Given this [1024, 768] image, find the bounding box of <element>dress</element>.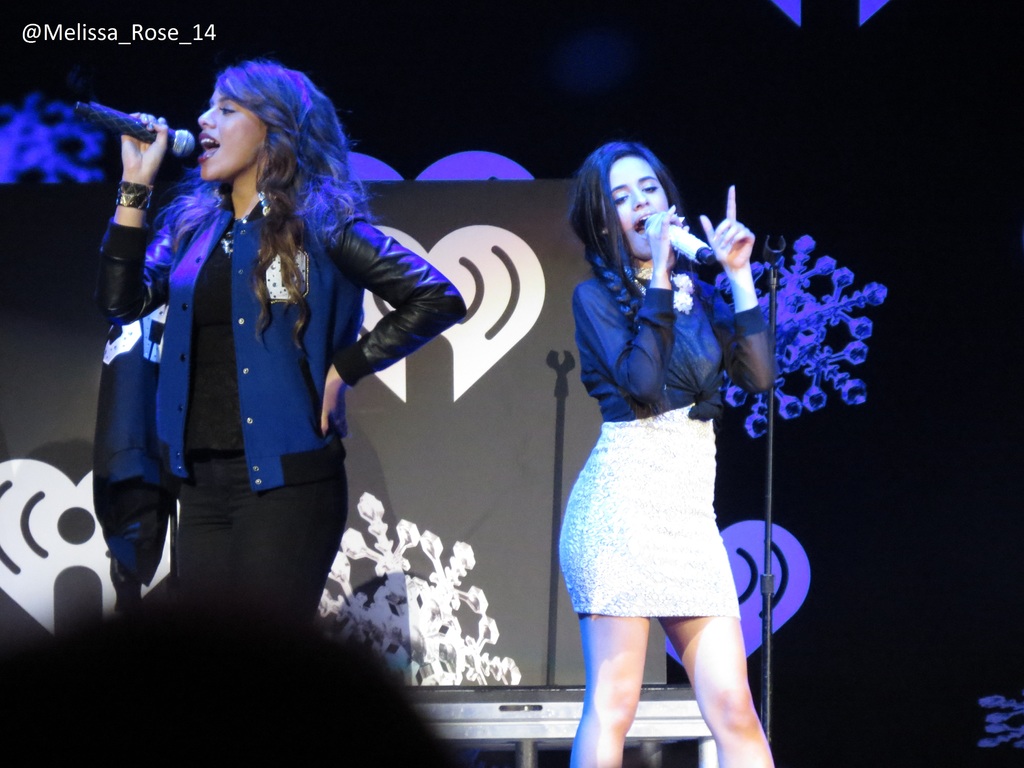
crop(559, 270, 740, 622).
